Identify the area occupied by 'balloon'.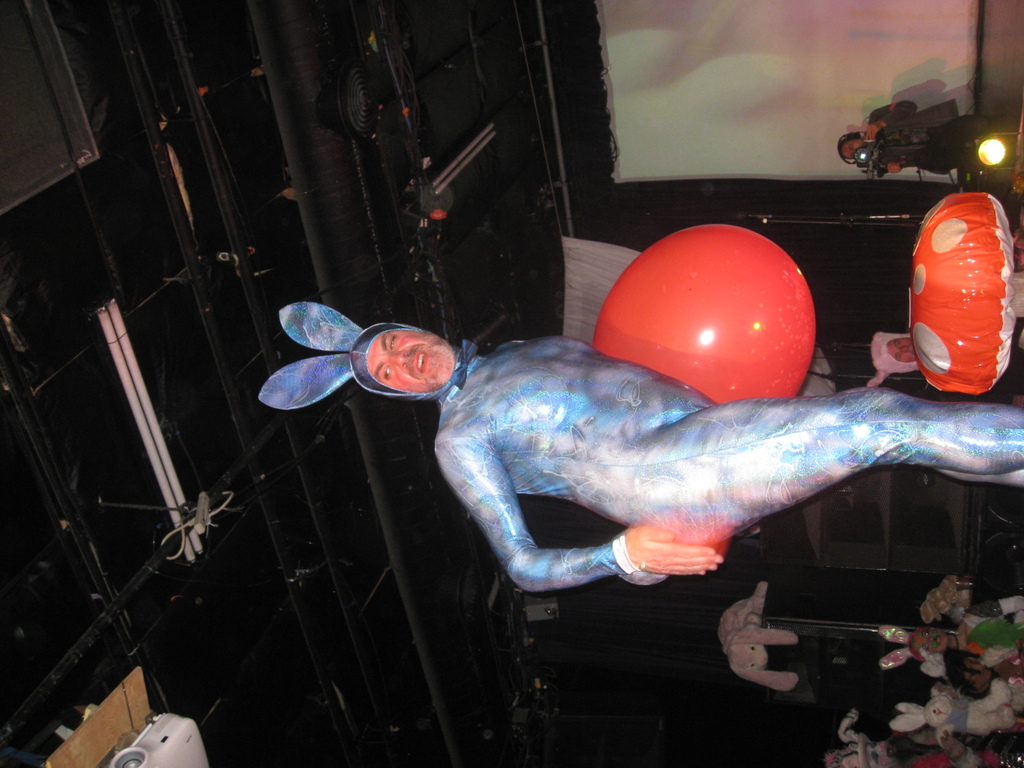
Area: 589:223:818:409.
